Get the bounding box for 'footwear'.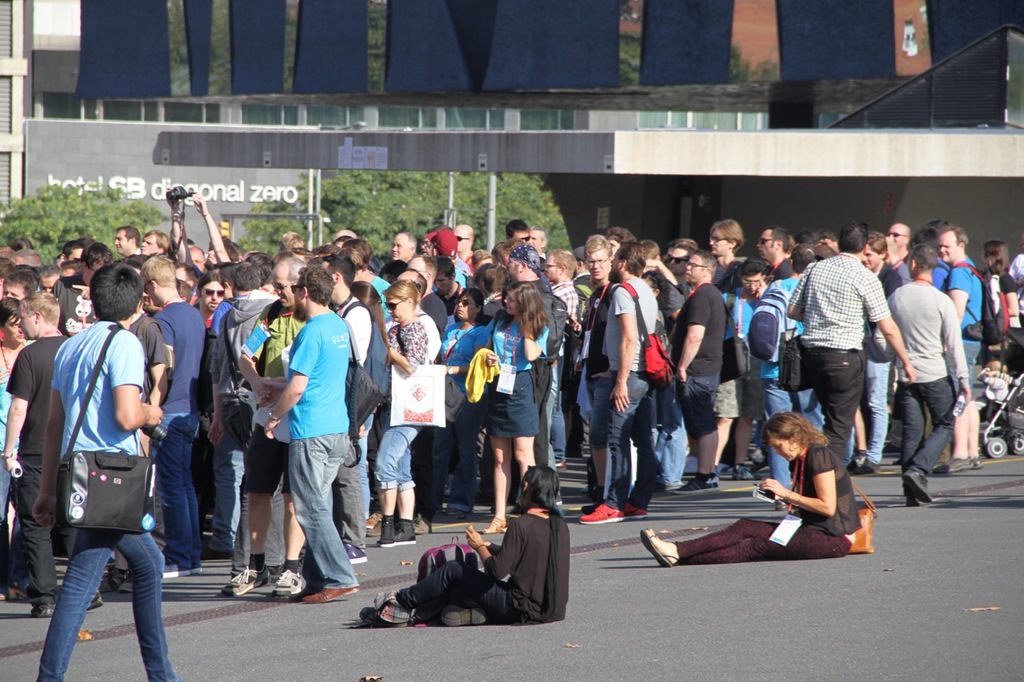
(left=34, top=606, right=54, bottom=620).
